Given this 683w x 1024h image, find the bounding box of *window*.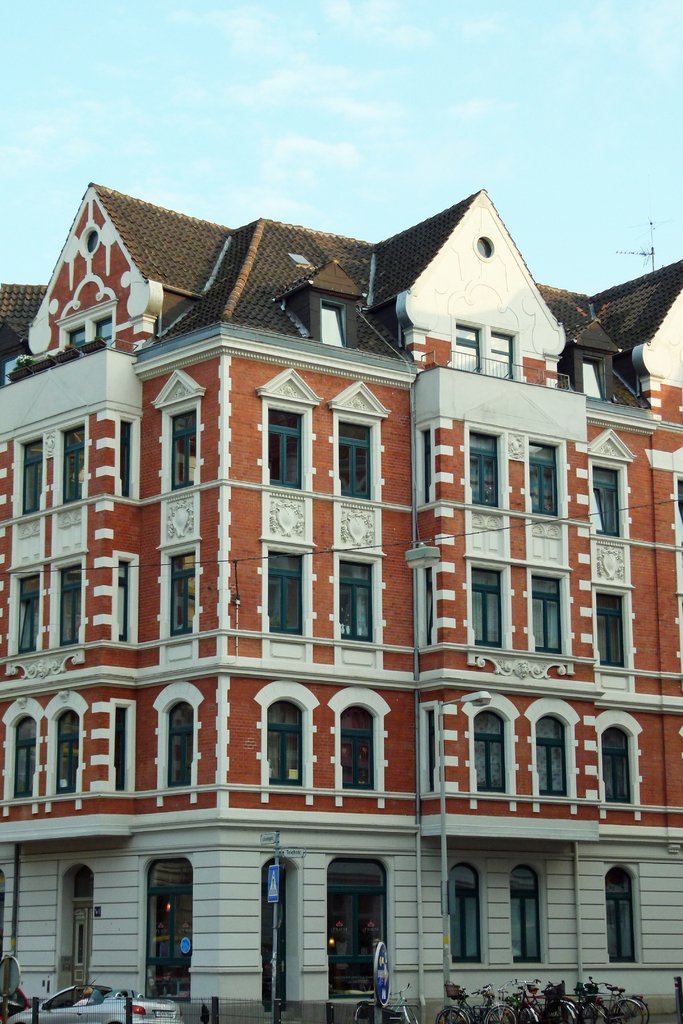
locate(7, 573, 44, 639).
